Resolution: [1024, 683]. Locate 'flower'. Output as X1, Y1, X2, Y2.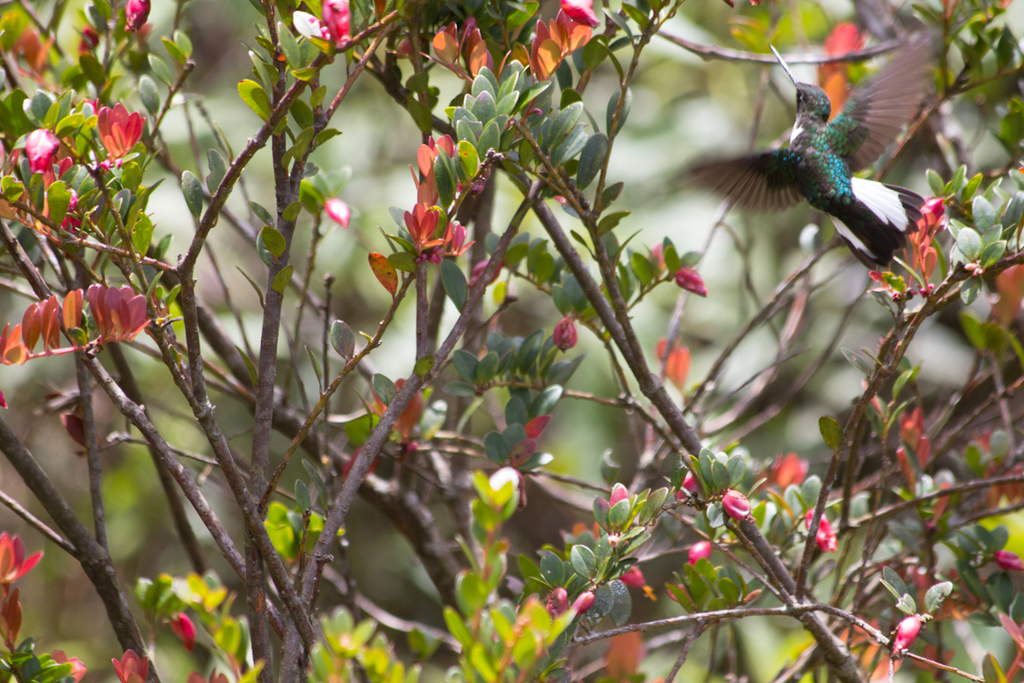
39, 264, 149, 354.
